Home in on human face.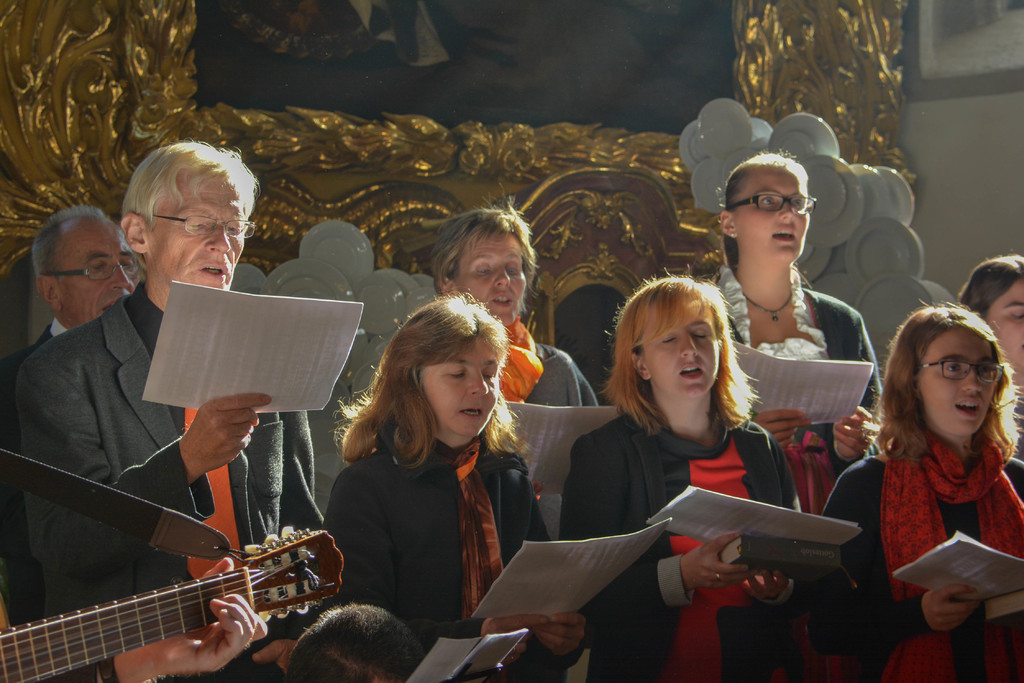
Homed in at left=447, top=214, right=529, bottom=325.
